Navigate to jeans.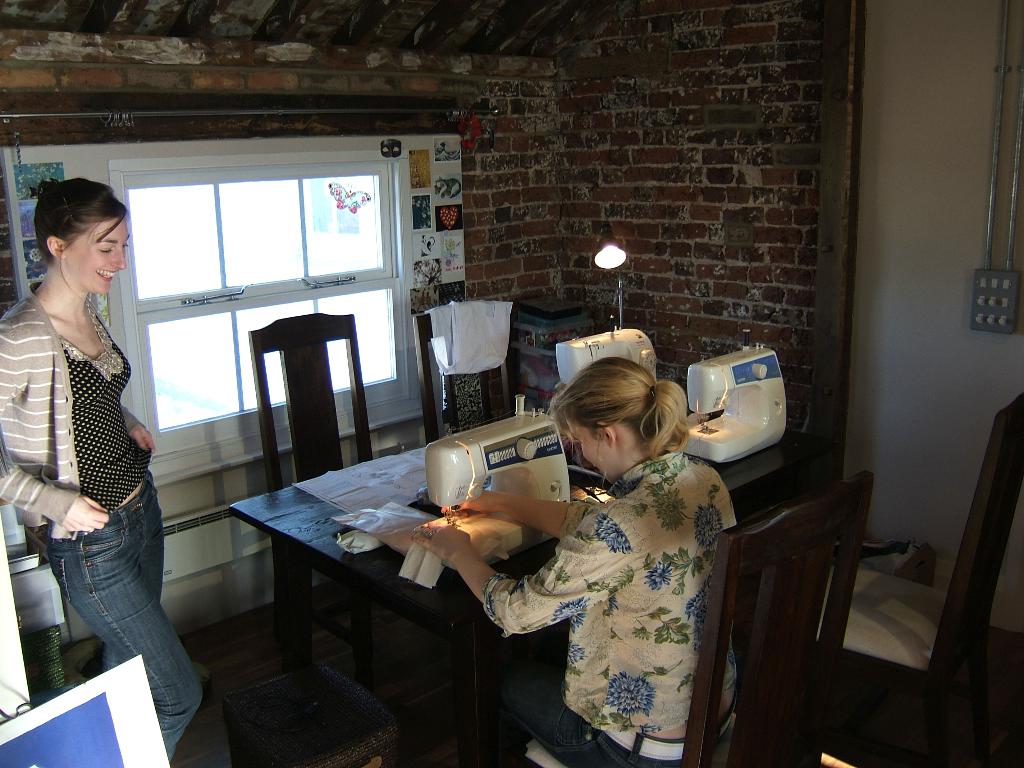
Navigation target: <bbox>47, 465, 202, 763</bbox>.
